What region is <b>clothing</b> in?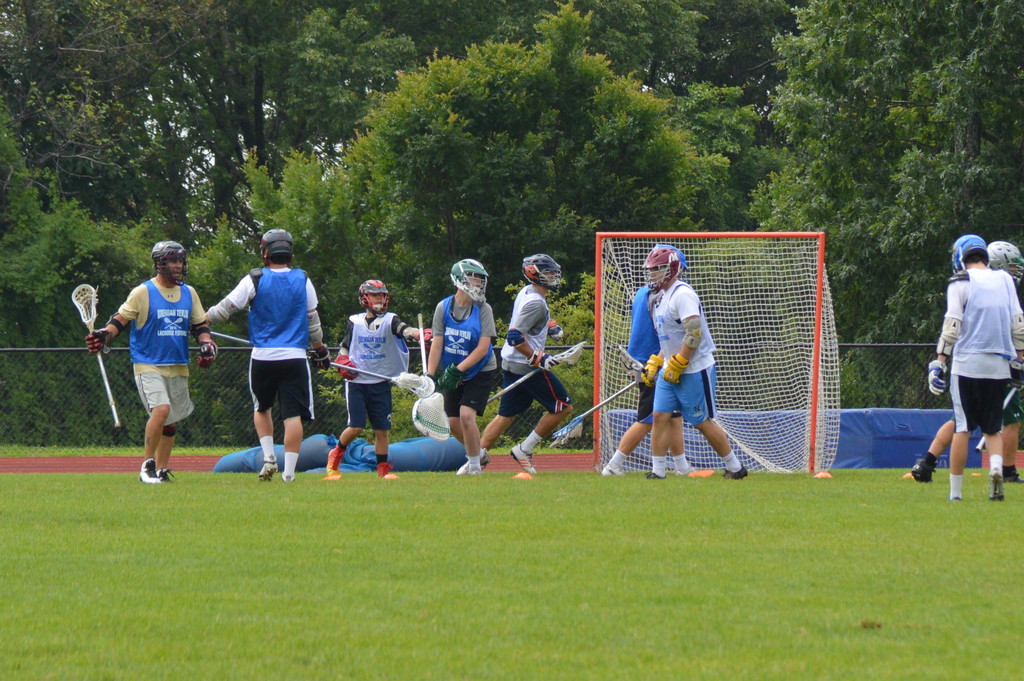
crop(636, 250, 736, 464).
